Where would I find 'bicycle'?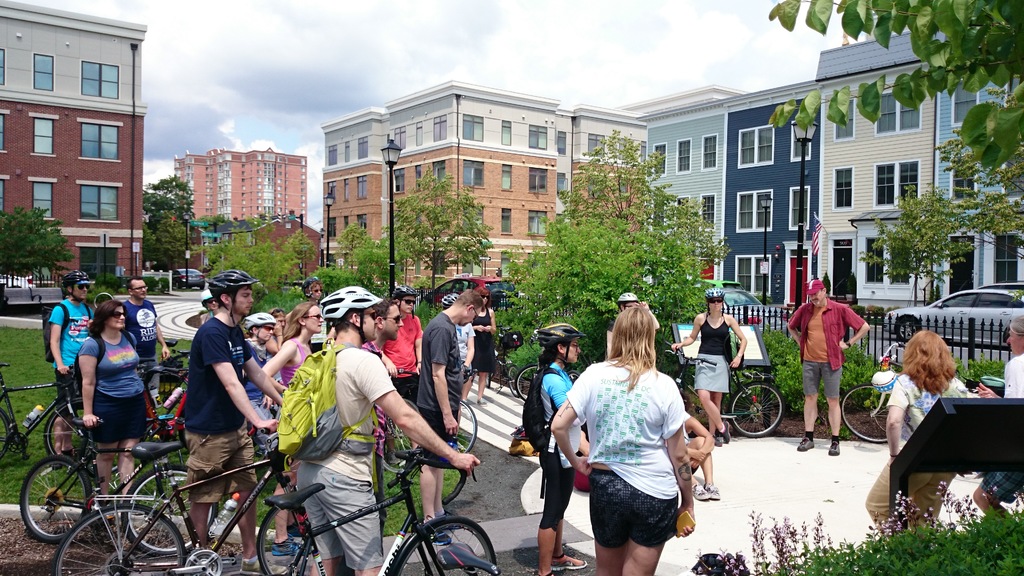
At rect(130, 426, 281, 562).
